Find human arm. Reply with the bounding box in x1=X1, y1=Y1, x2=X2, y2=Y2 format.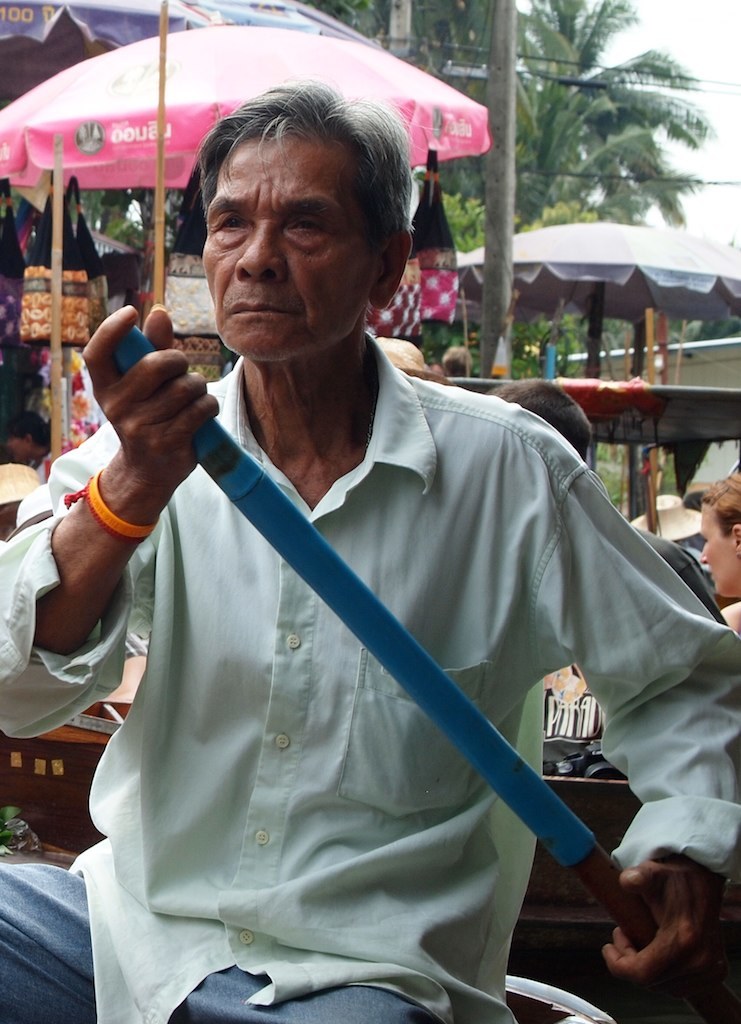
x1=540, y1=430, x2=740, y2=990.
